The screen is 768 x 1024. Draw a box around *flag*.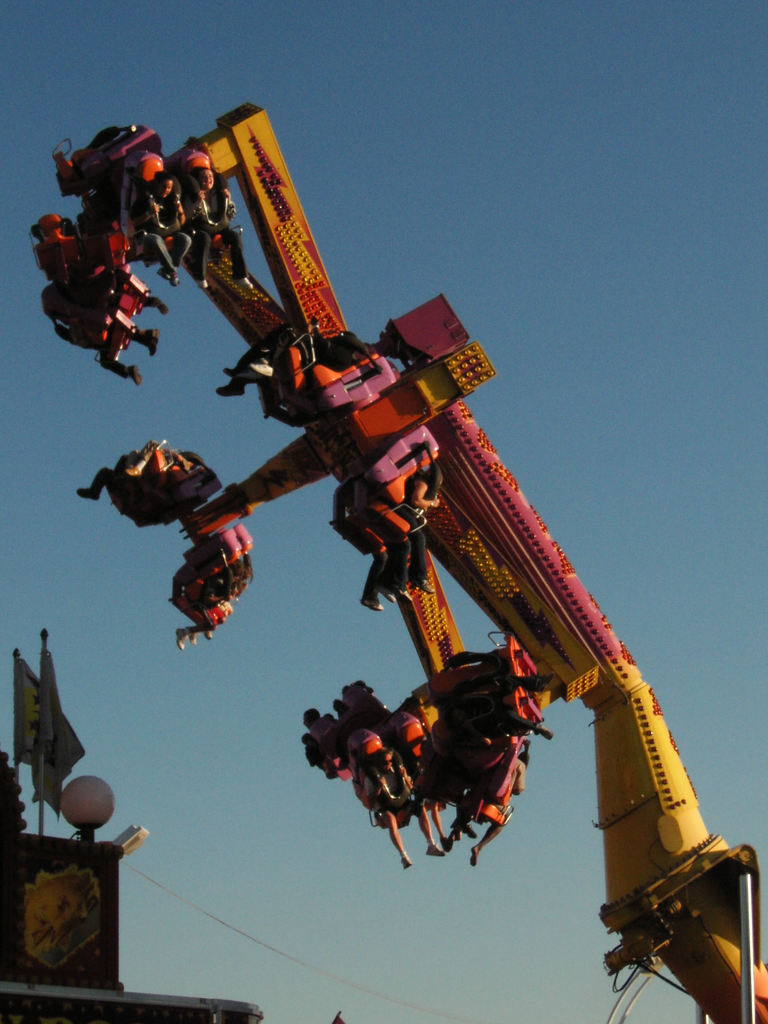
36 631 76 827.
